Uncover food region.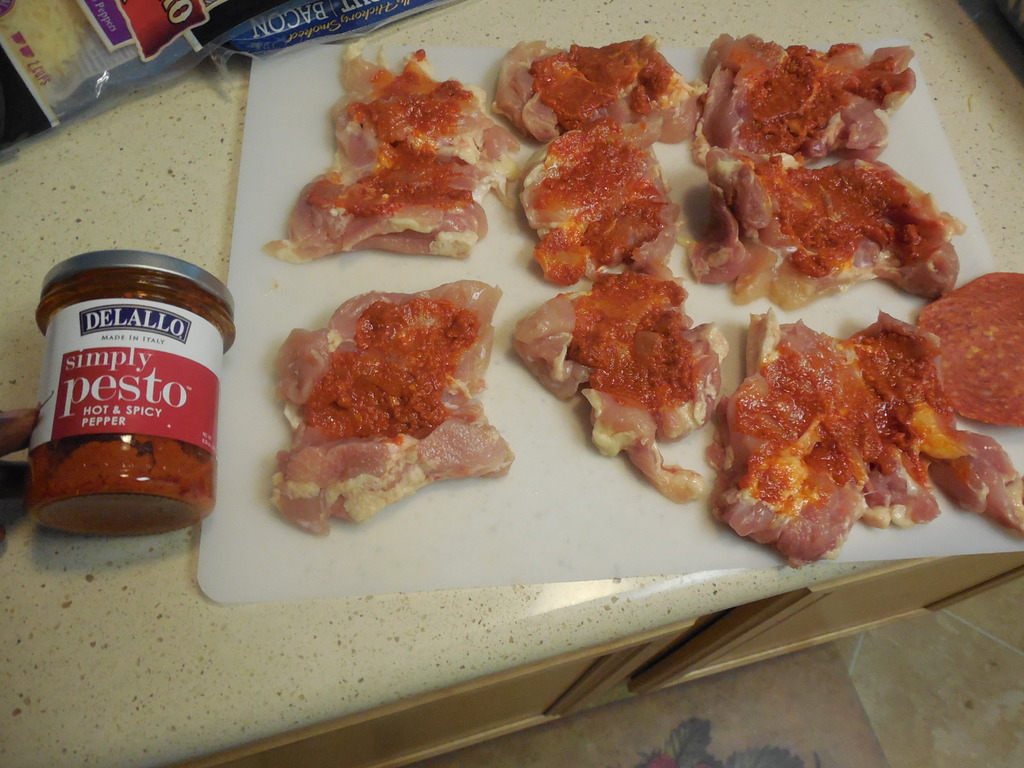
Uncovered: region(690, 29, 918, 167).
